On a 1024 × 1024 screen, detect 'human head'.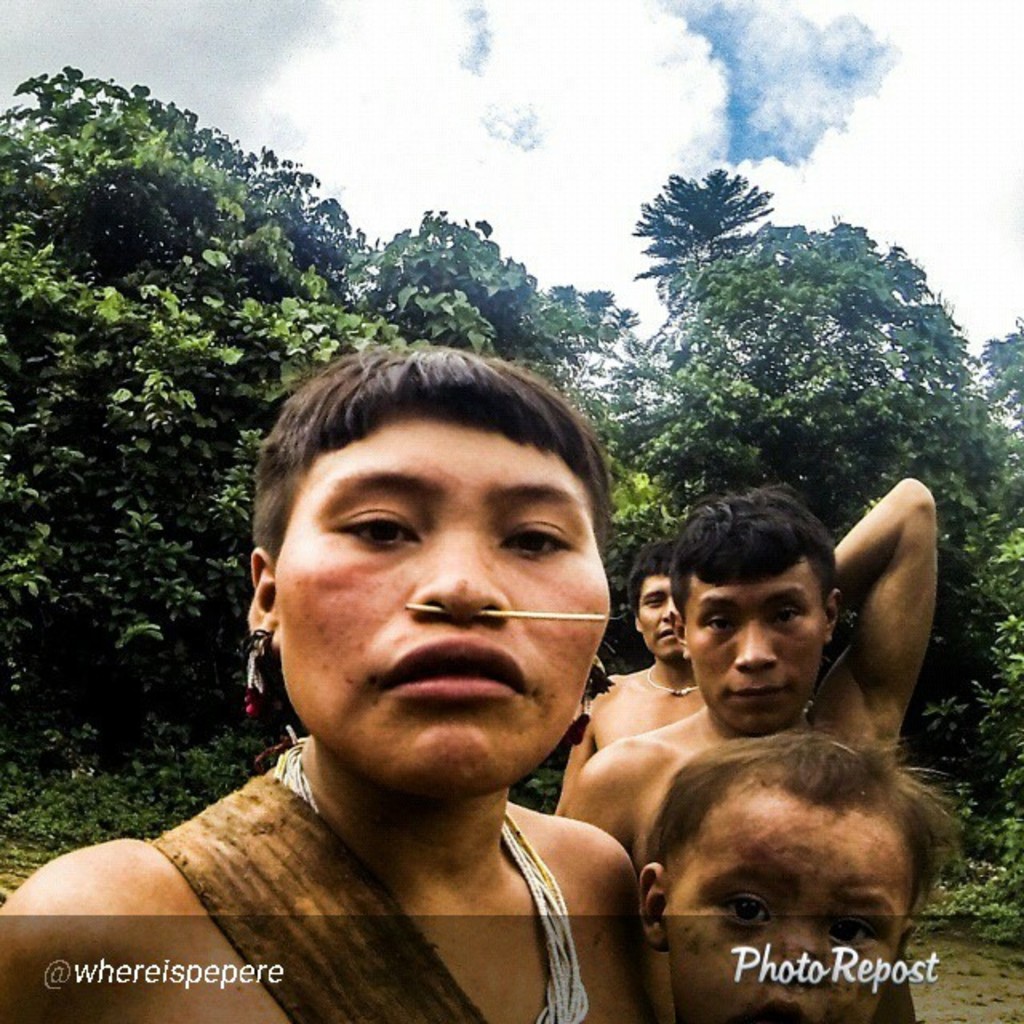
<bbox>250, 342, 627, 754</bbox>.
